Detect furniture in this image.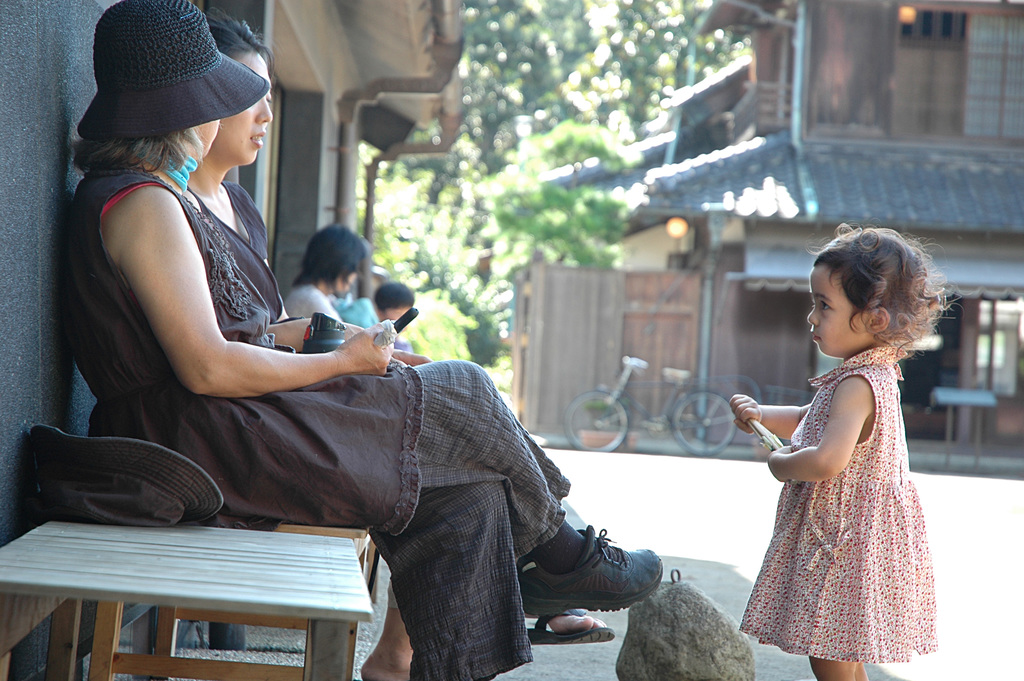
Detection: bbox=(0, 519, 374, 680).
